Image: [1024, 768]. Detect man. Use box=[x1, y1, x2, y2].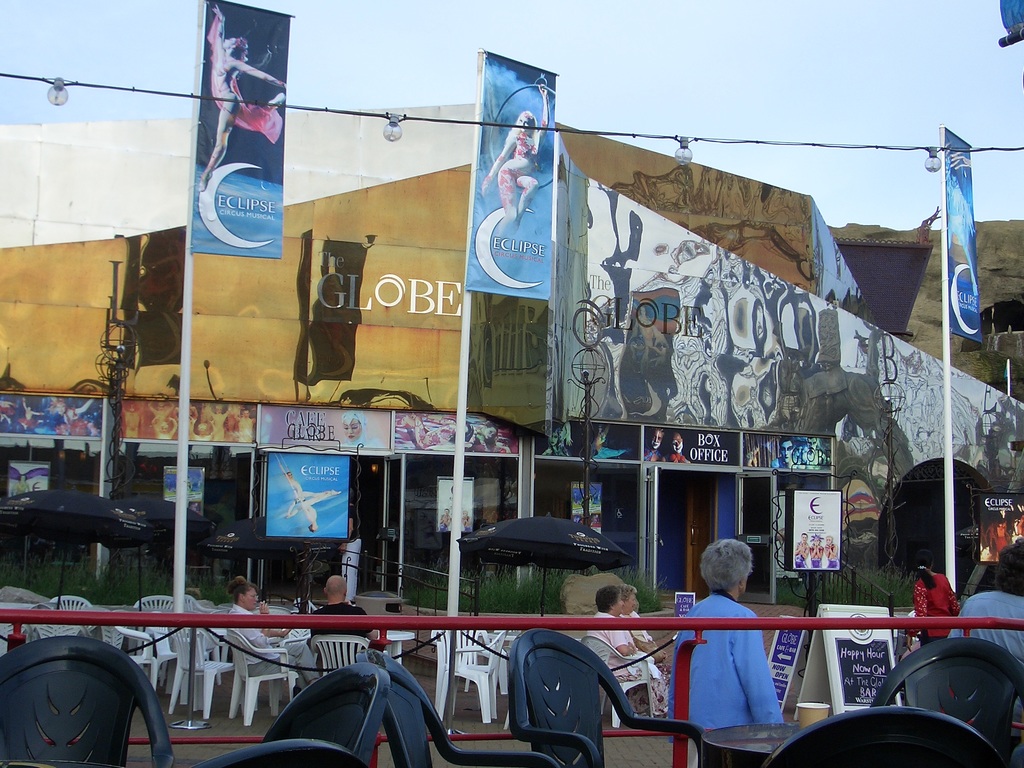
box=[306, 573, 381, 678].
